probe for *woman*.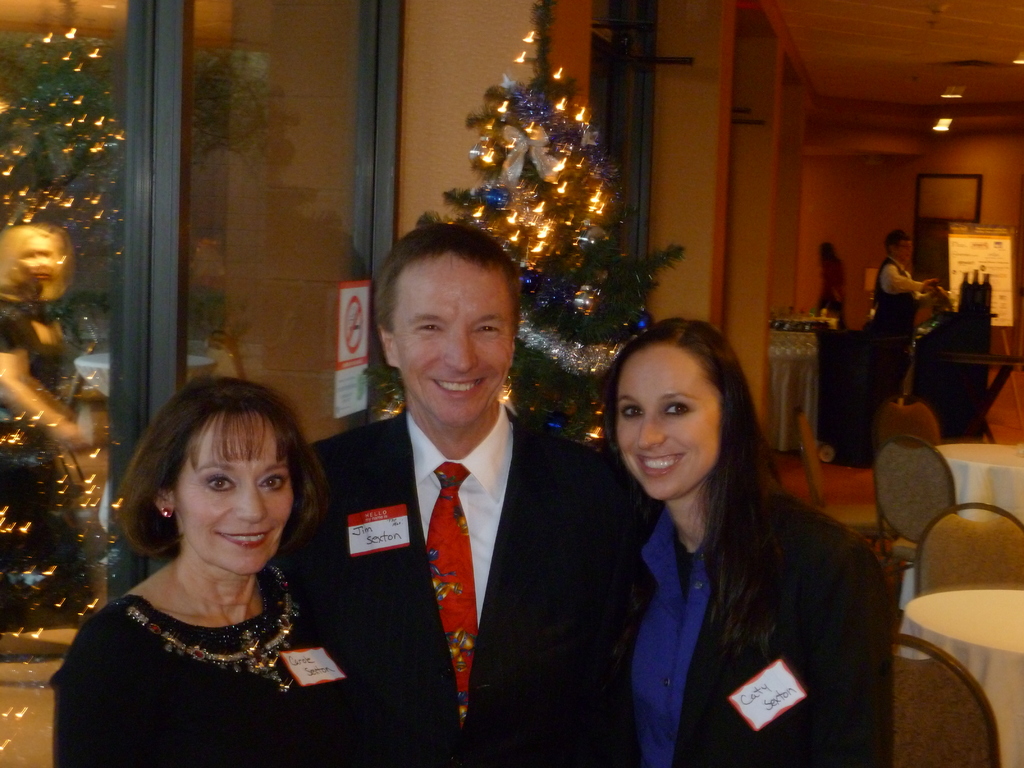
Probe result: box(573, 298, 893, 767).
